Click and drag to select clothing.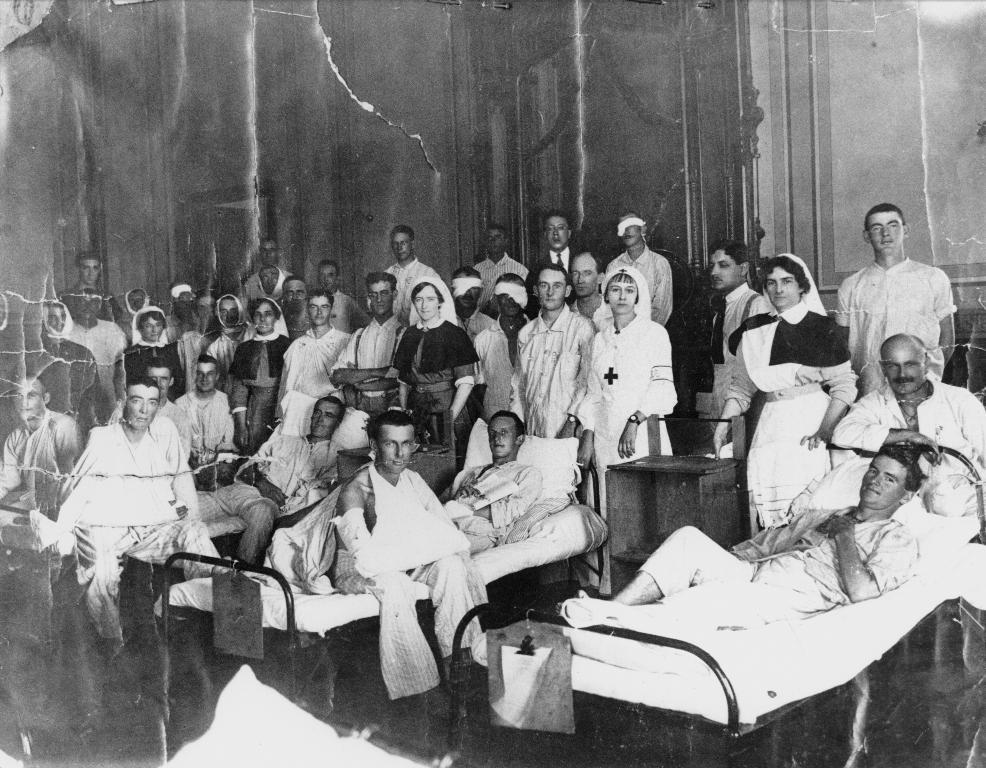
Selection: 633,508,924,640.
